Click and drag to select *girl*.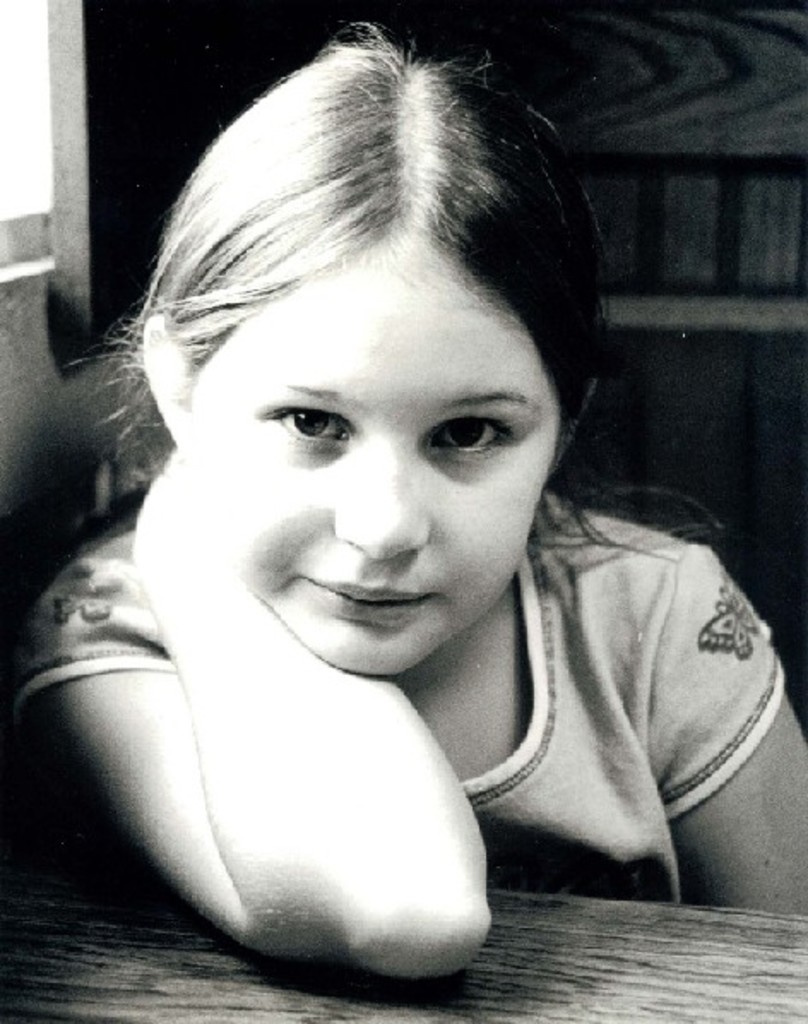
Selection: left=0, top=12, right=806, bottom=988.
